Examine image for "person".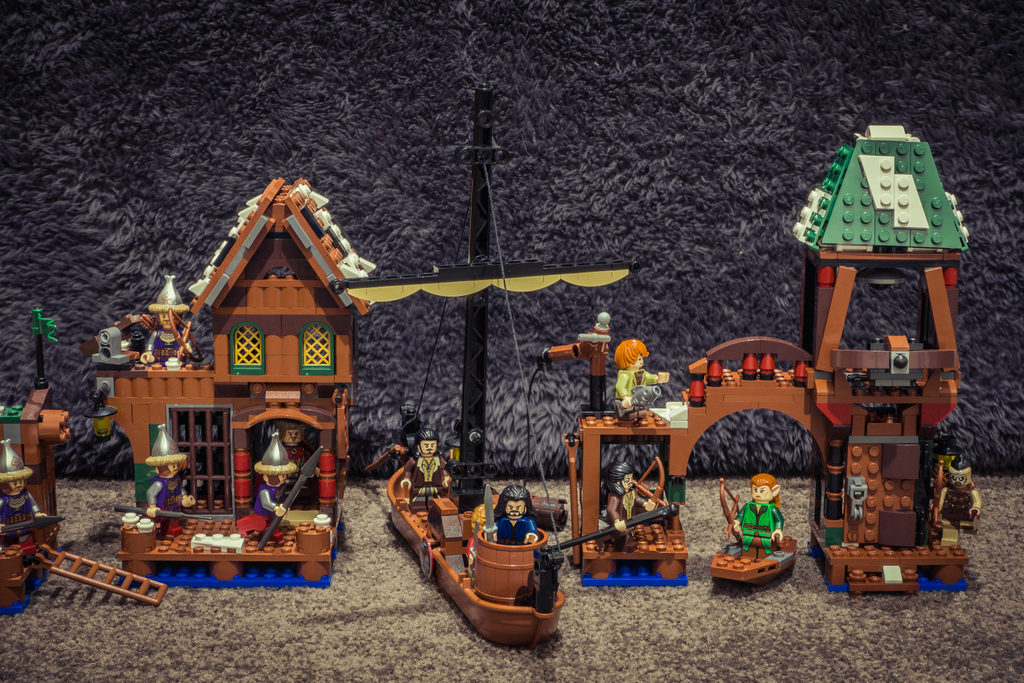
Examination result: left=600, top=457, right=659, bottom=534.
